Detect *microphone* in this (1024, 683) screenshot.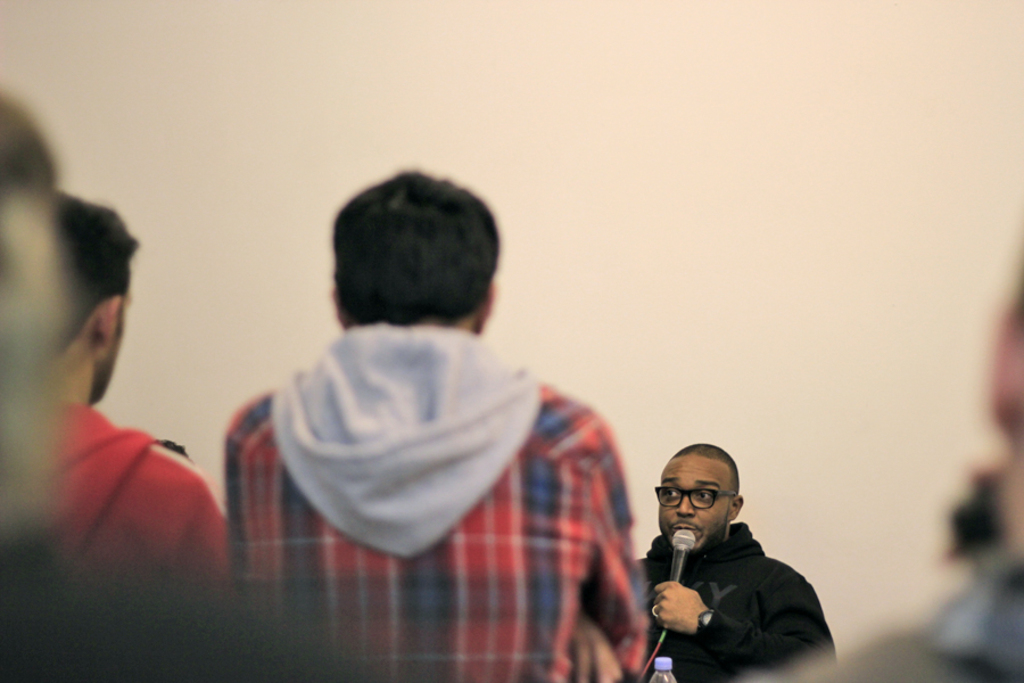
Detection: 669, 529, 697, 585.
